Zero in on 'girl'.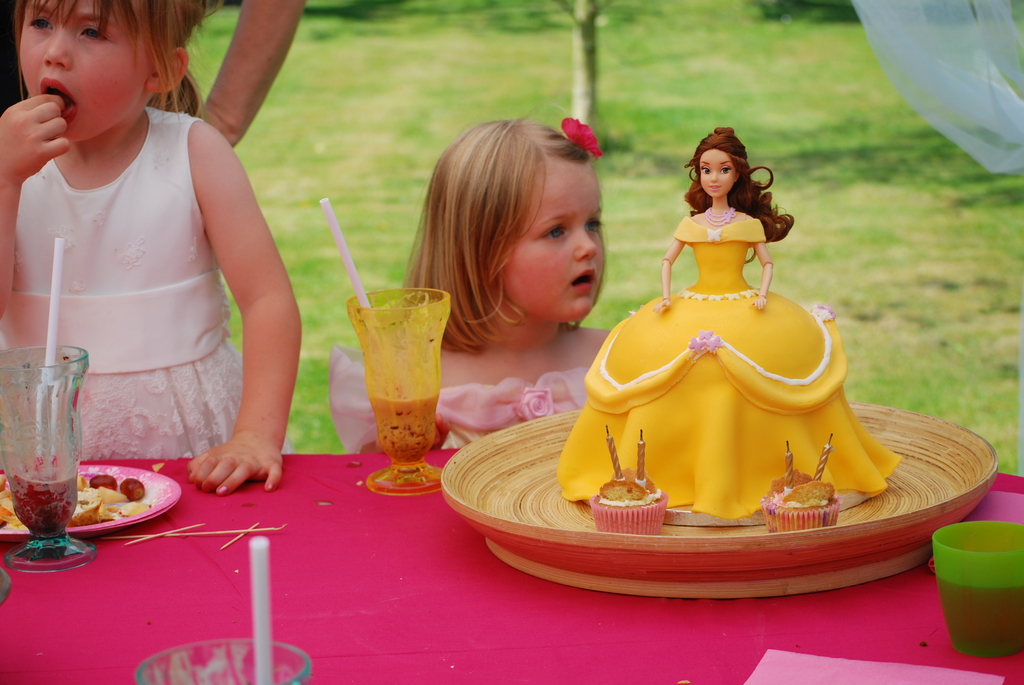
Zeroed in: [0, 1, 302, 491].
